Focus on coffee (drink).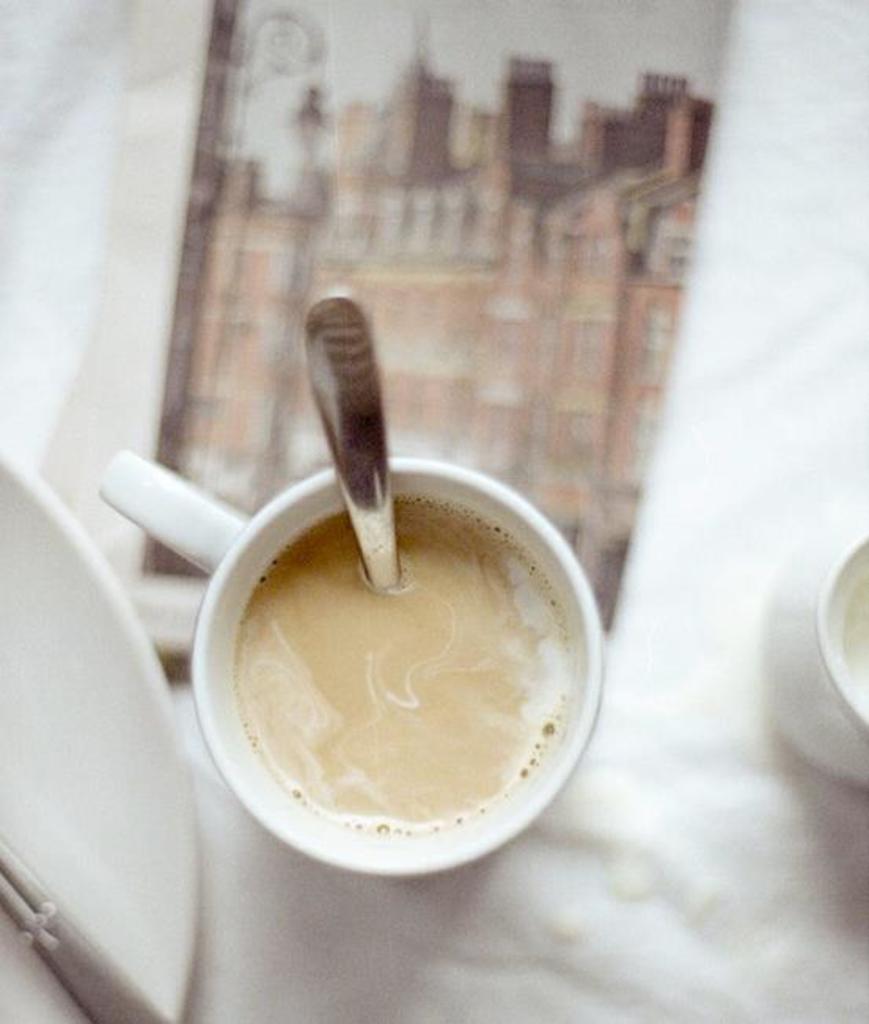
Focused at x1=157 y1=492 x2=585 y2=831.
